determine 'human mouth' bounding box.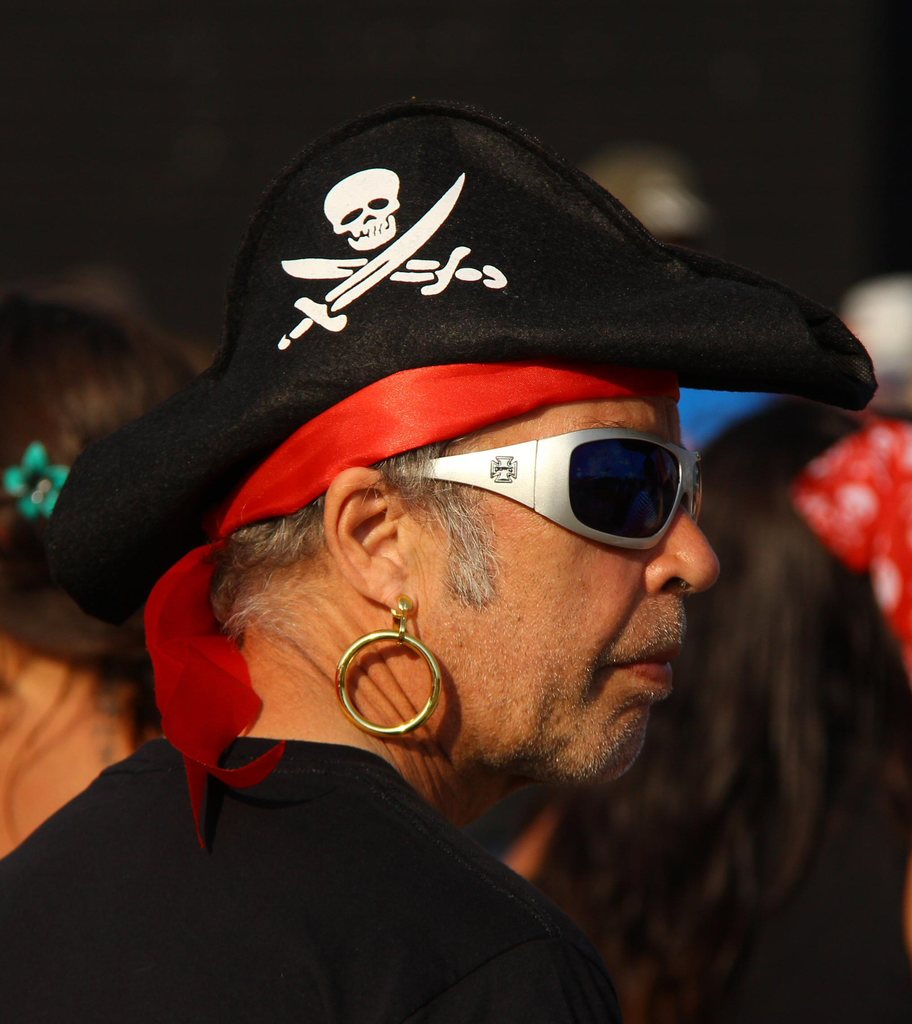
Determined: 619, 643, 680, 686.
